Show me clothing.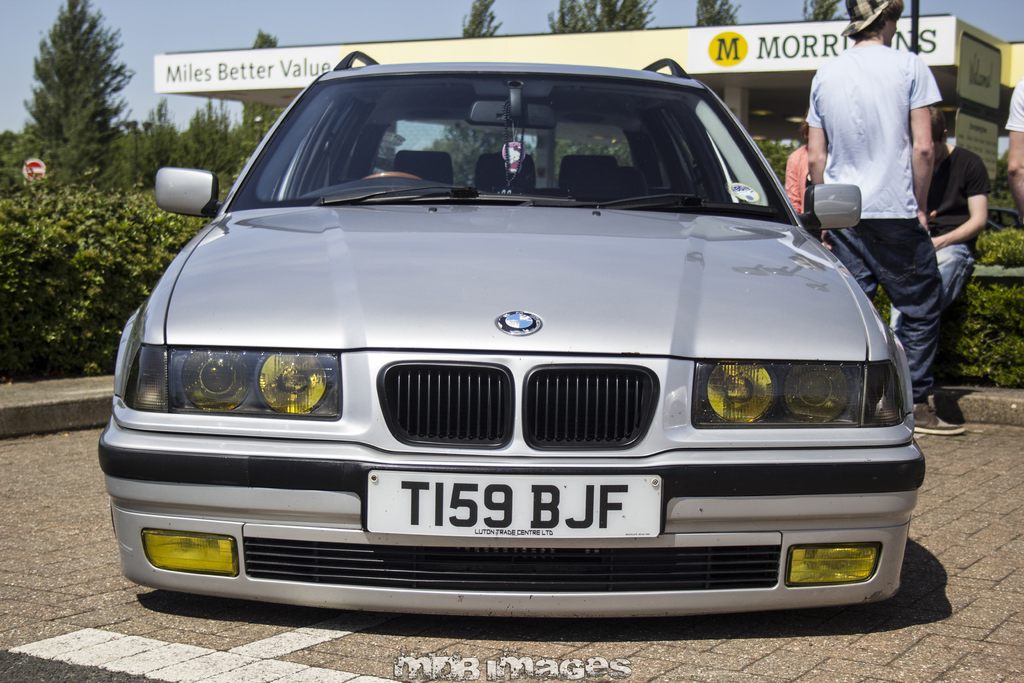
clothing is here: {"x1": 815, "y1": 18, "x2": 975, "y2": 356}.
